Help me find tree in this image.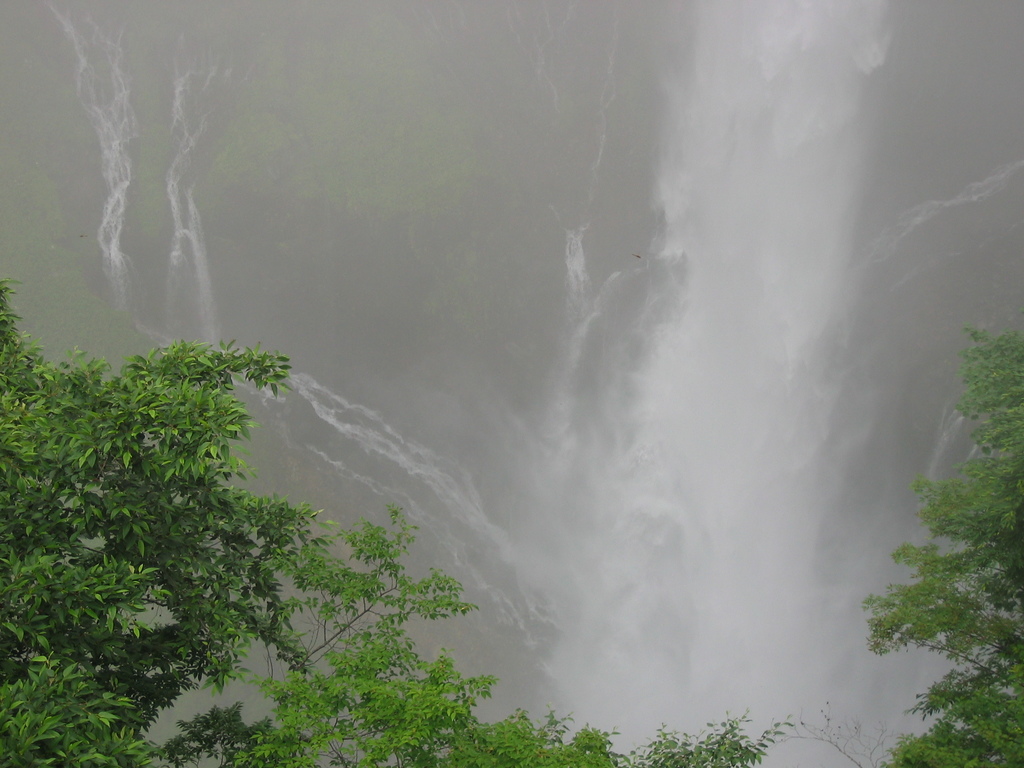
Found it: <box>0,278,822,767</box>.
